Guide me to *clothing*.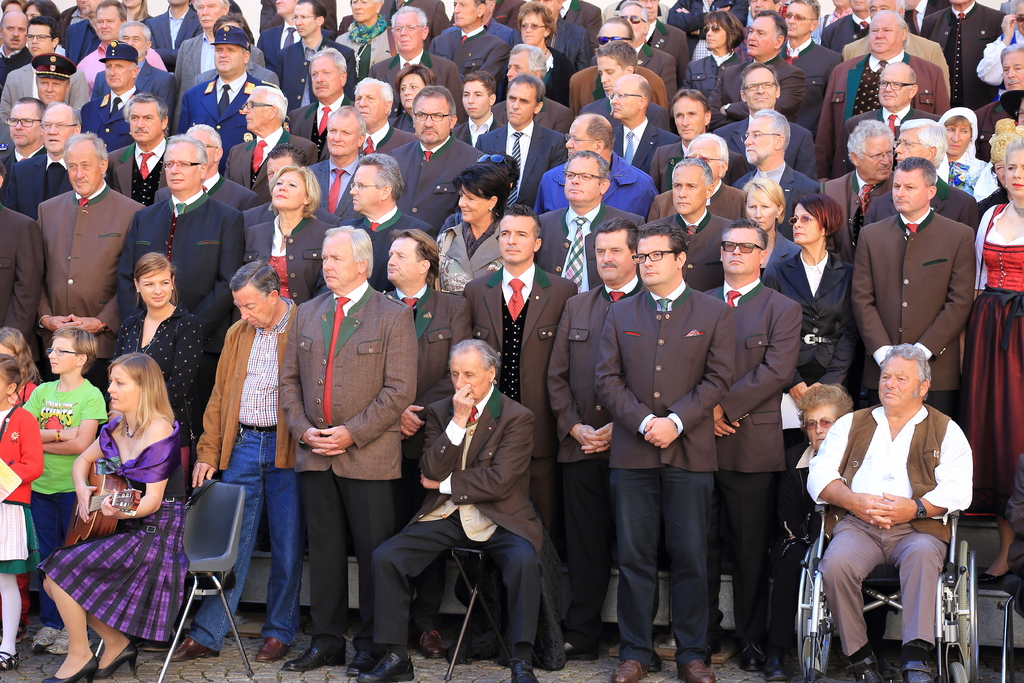
Guidance: left=259, top=0, right=346, bottom=38.
